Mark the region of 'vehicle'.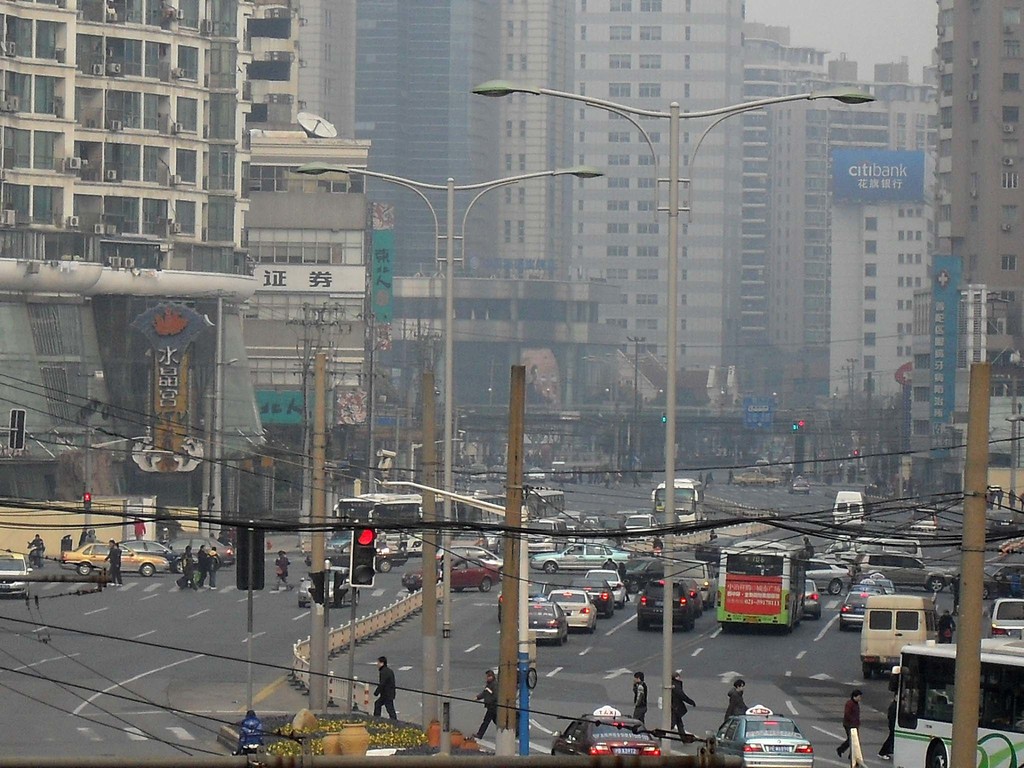
Region: <bbox>399, 556, 501, 595</bbox>.
